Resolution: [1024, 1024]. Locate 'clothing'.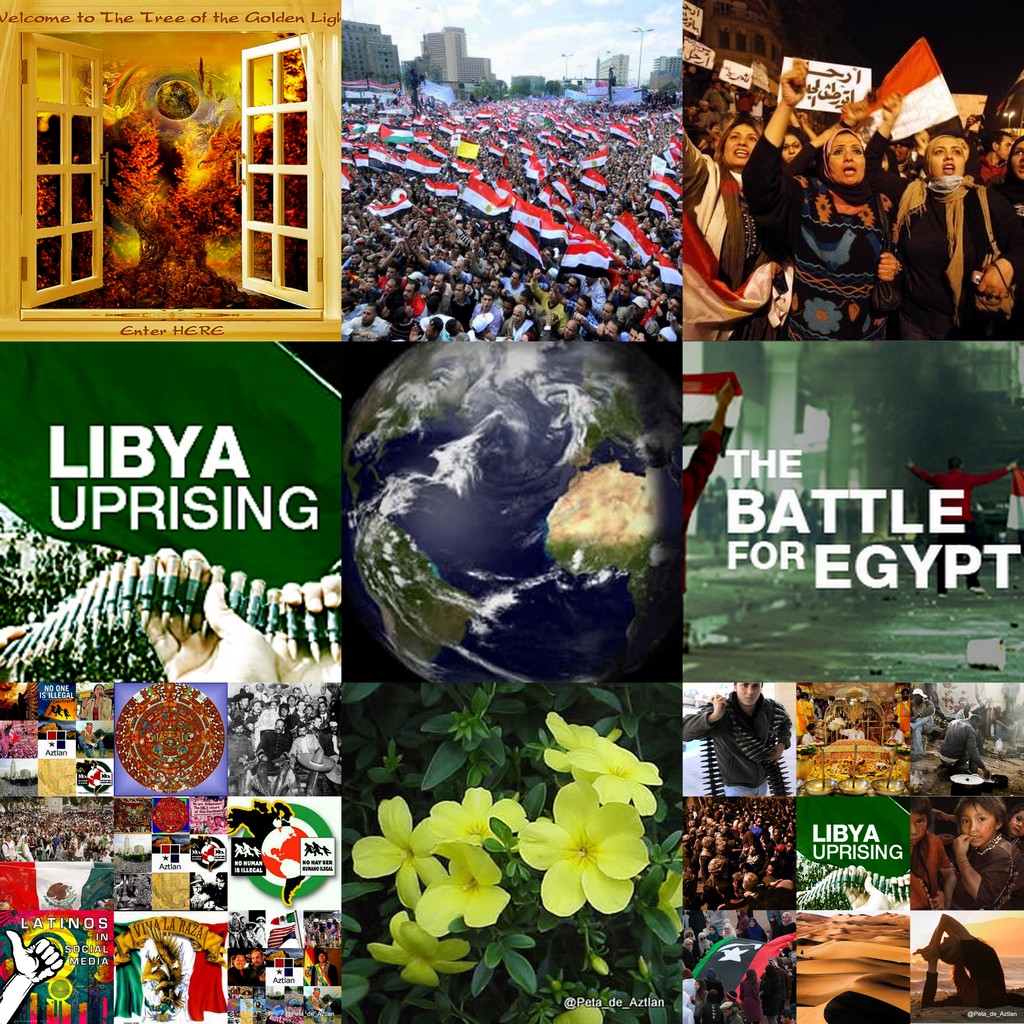
left=736, top=984, right=755, bottom=1023.
